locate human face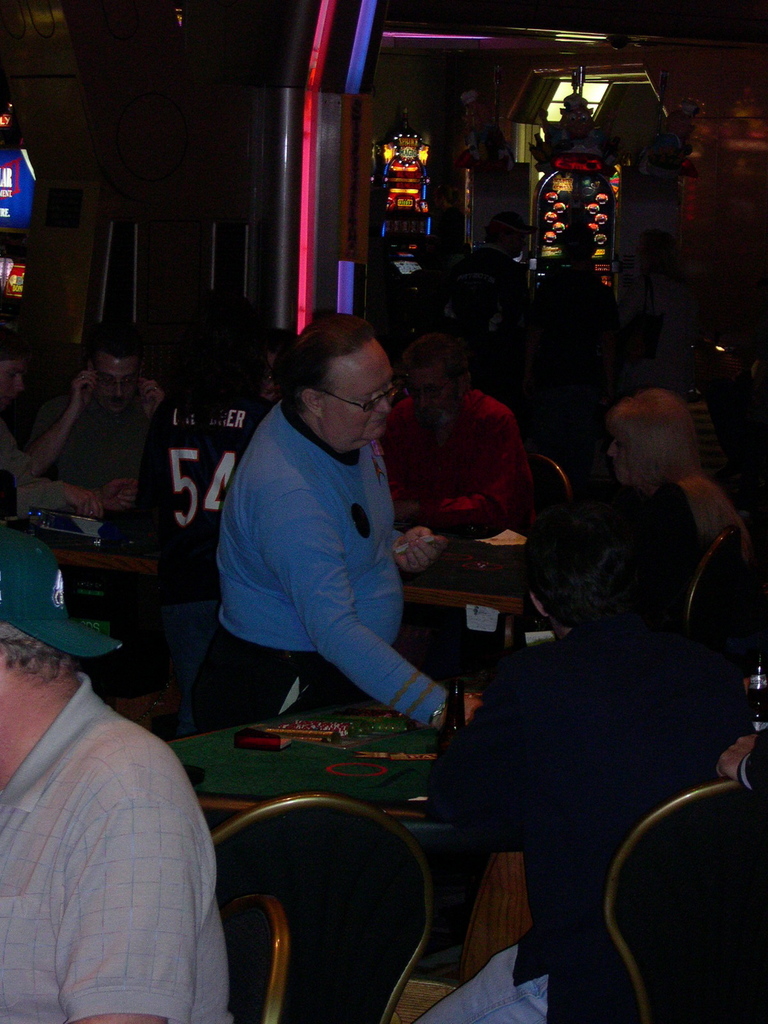
[324, 342, 396, 441]
